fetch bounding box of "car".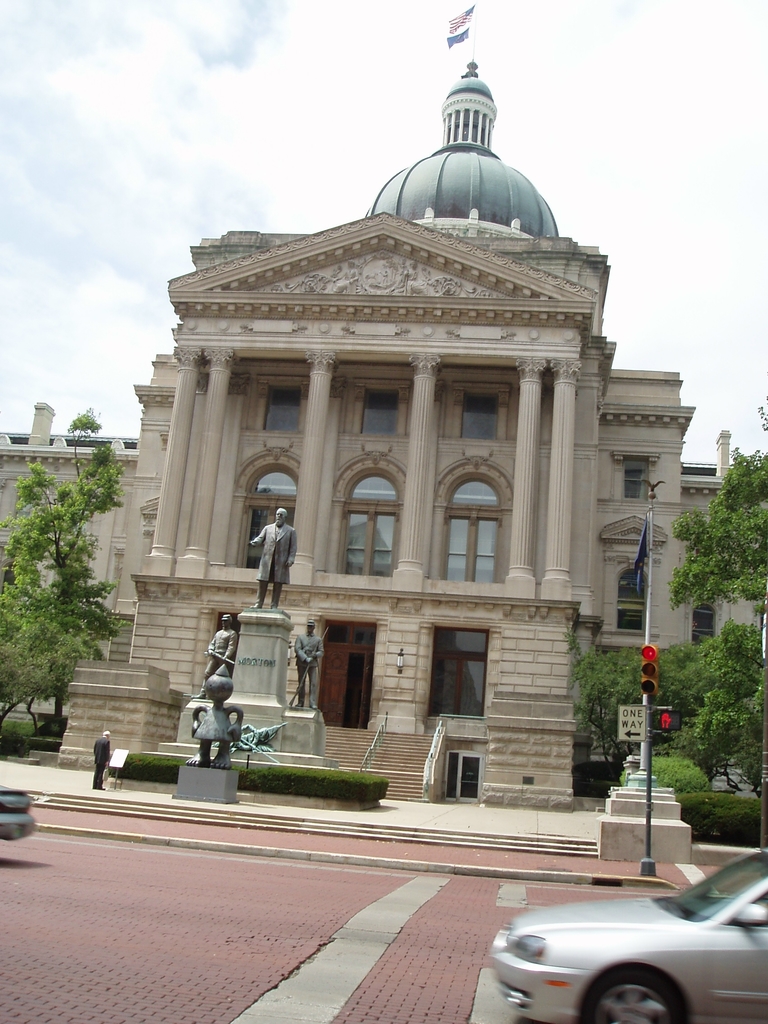
Bbox: [x1=0, y1=785, x2=34, y2=838].
